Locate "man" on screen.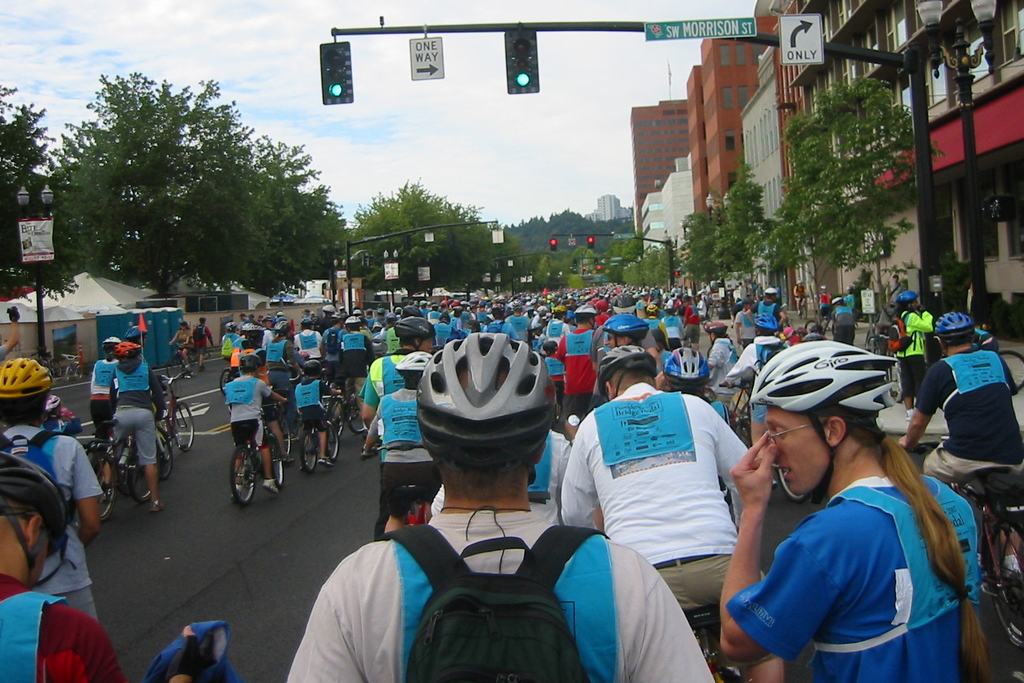
On screen at pyautogui.locateOnScreen(551, 339, 786, 682).
